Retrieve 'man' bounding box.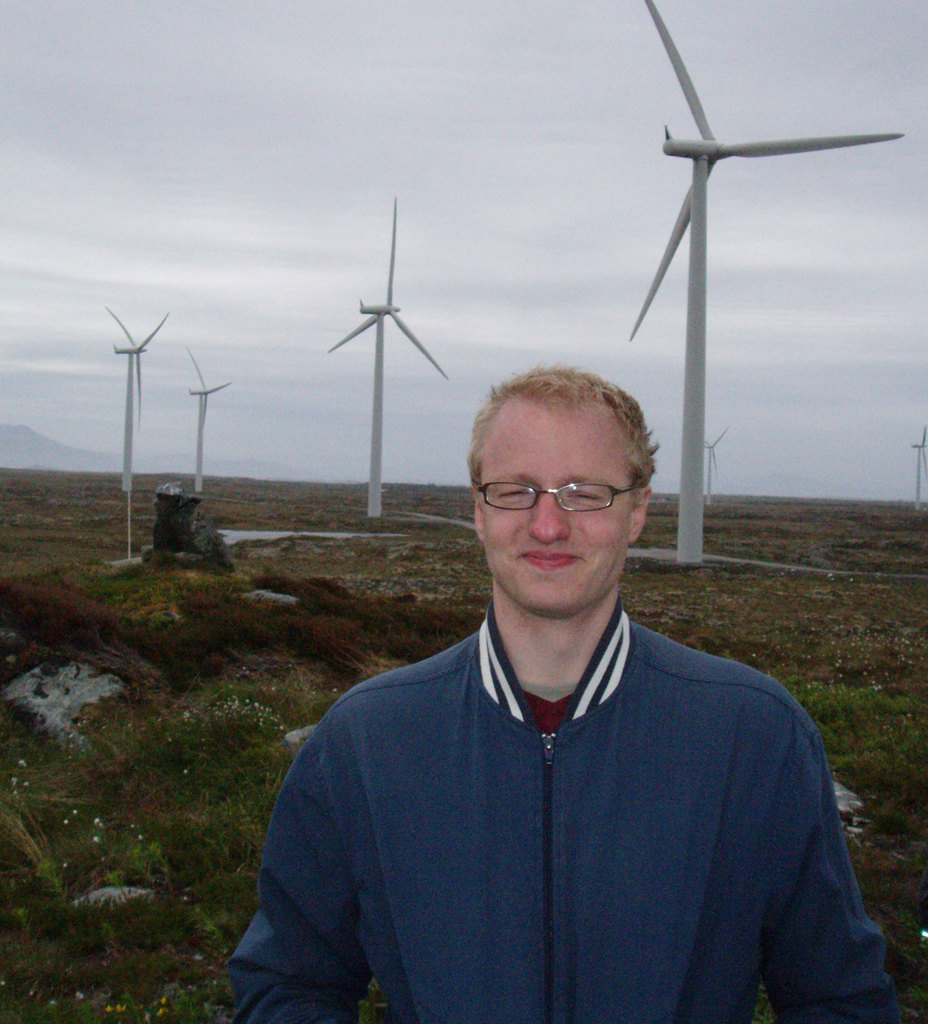
Bounding box: select_region(214, 351, 927, 1023).
